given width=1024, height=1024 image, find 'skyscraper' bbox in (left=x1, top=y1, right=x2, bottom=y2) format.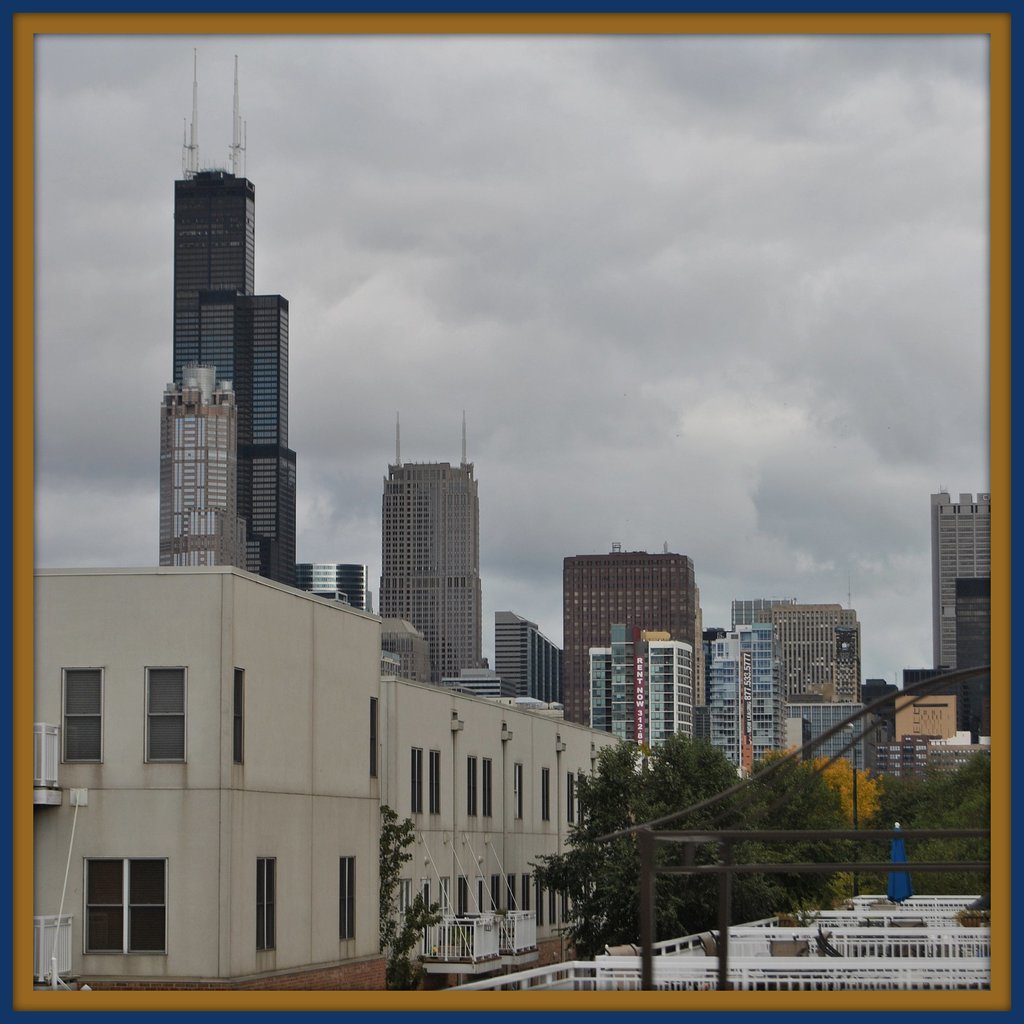
(left=368, top=397, right=494, bottom=679).
